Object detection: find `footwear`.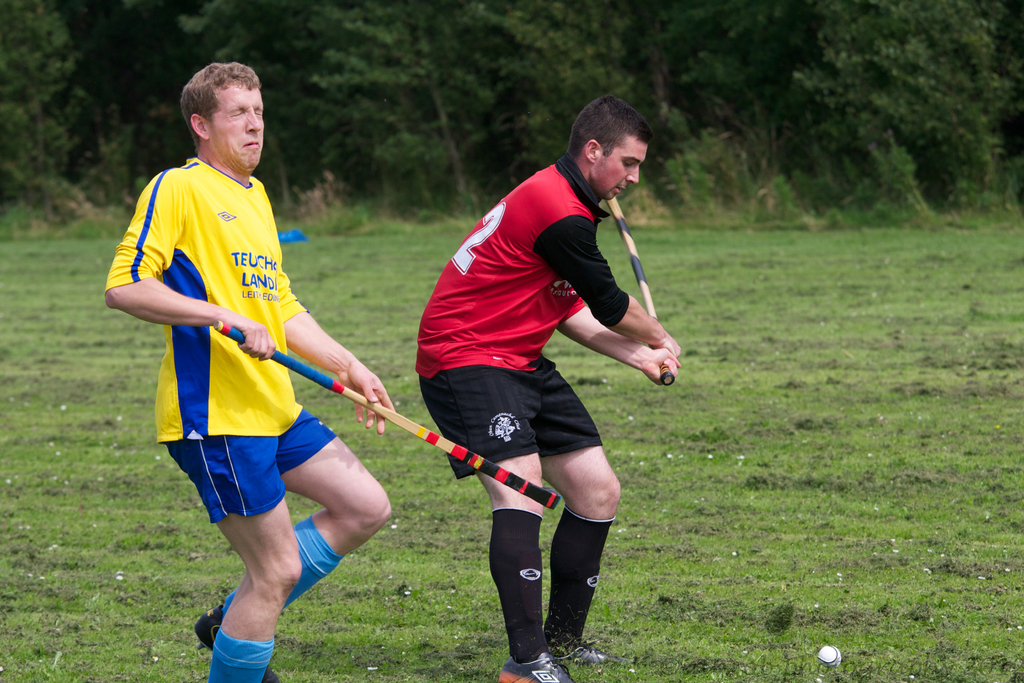
196, 604, 280, 682.
